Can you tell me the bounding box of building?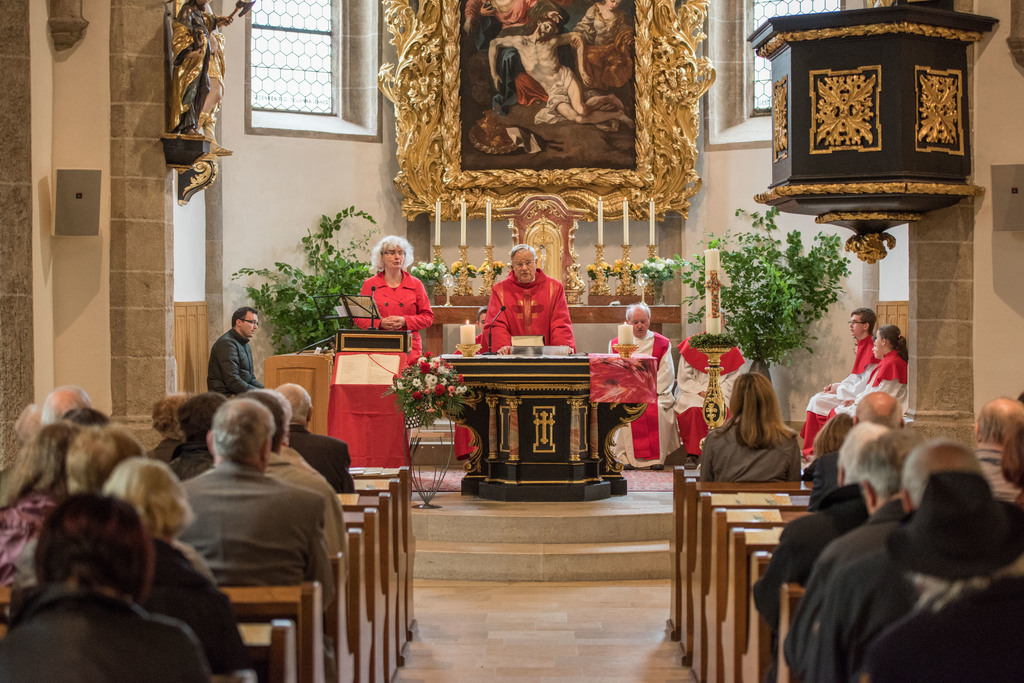
0:0:1023:682.
